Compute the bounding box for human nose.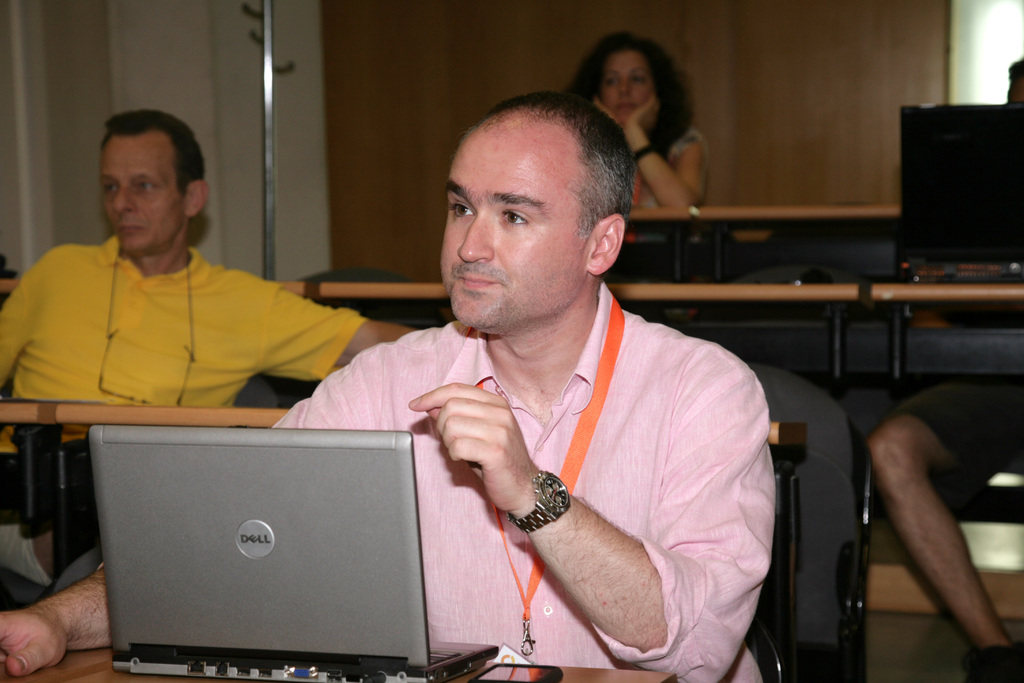
[x1=455, y1=211, x2=493, y2=265].
